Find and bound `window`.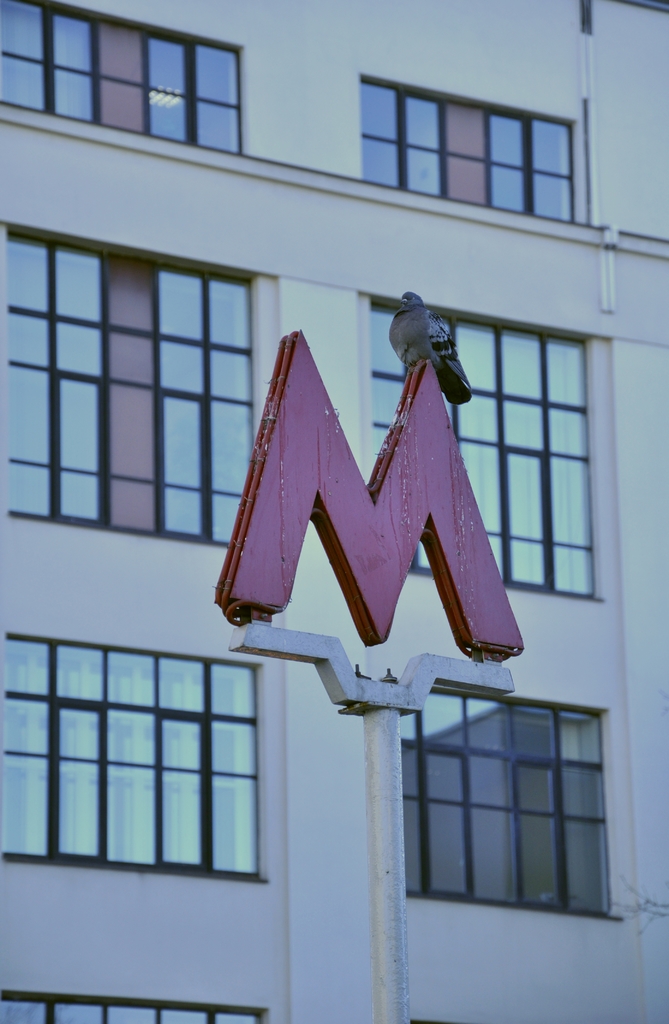
Bound: bbox(0, 991, 266, 1023).
